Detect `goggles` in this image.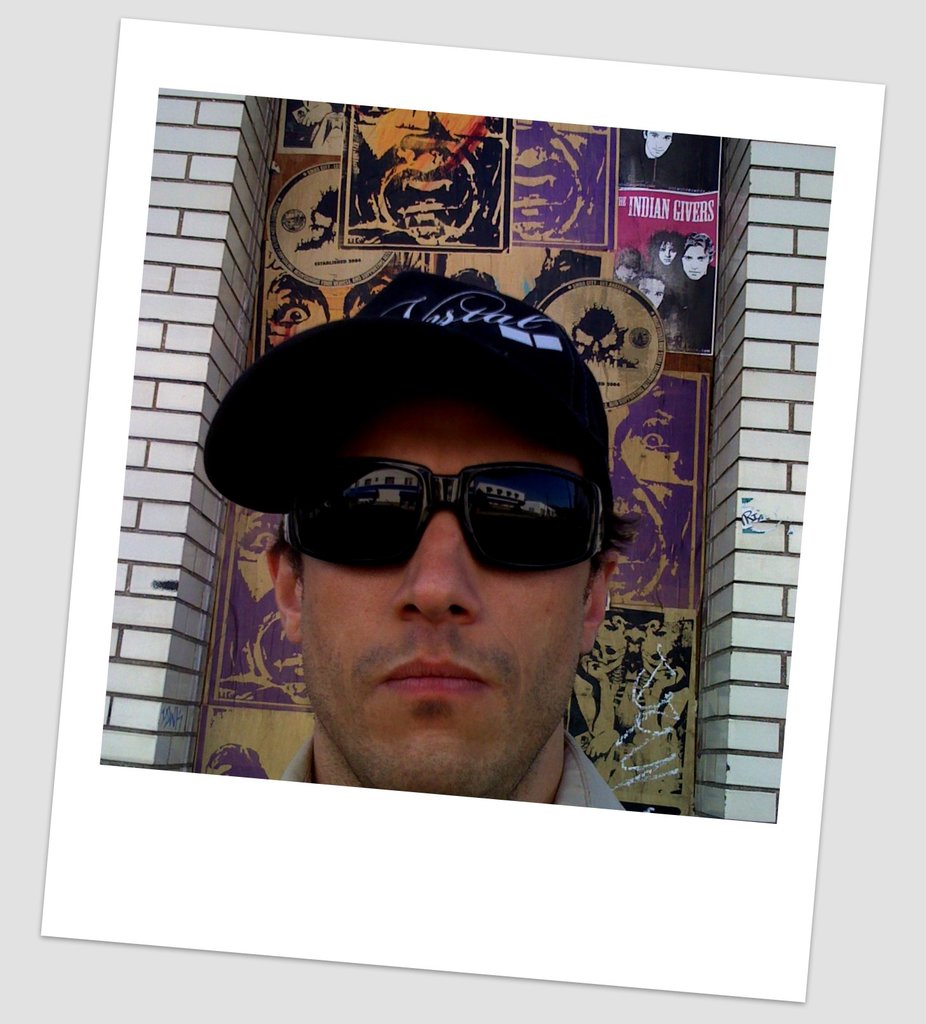
Detection: 260/443/626/586.
